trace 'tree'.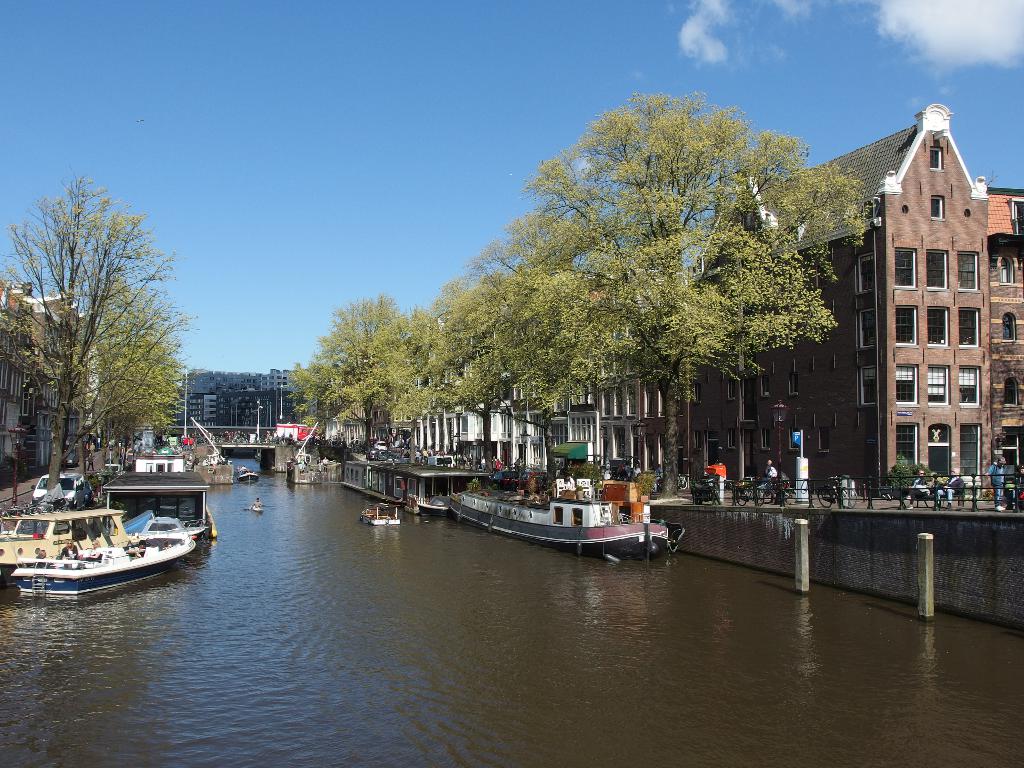
Traced to pyautogui.locateOnScreen(274, 284, 496, 462).
